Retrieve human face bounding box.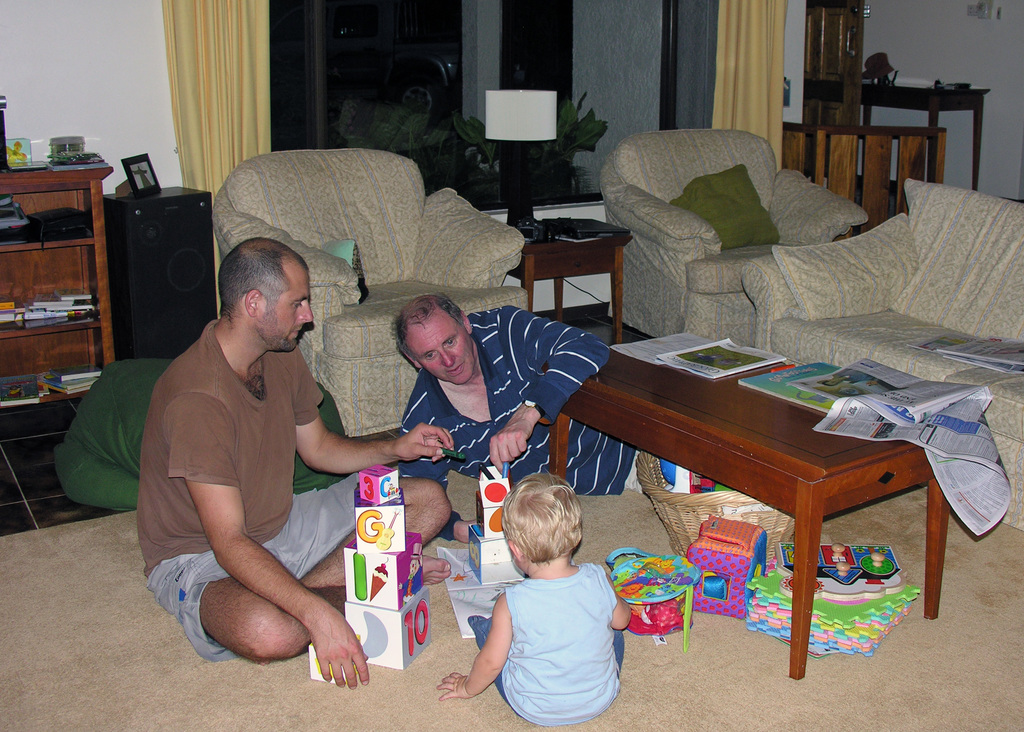
Bounding box: x1=415 y1=322 x2=474 y2=379.
